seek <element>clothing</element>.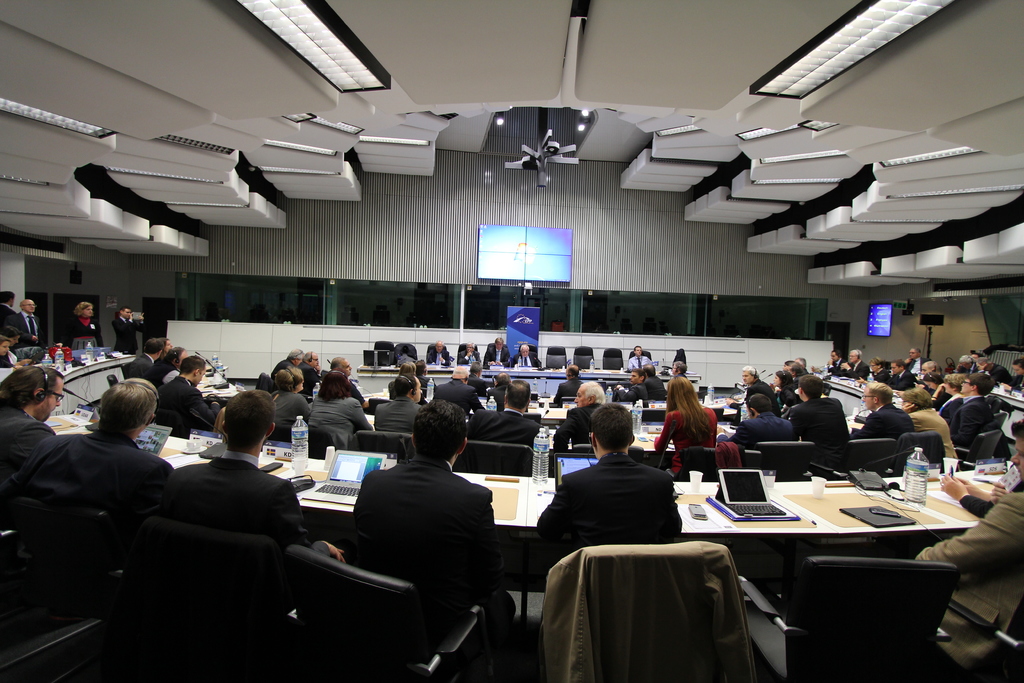
(0, 403, 54, 488).
